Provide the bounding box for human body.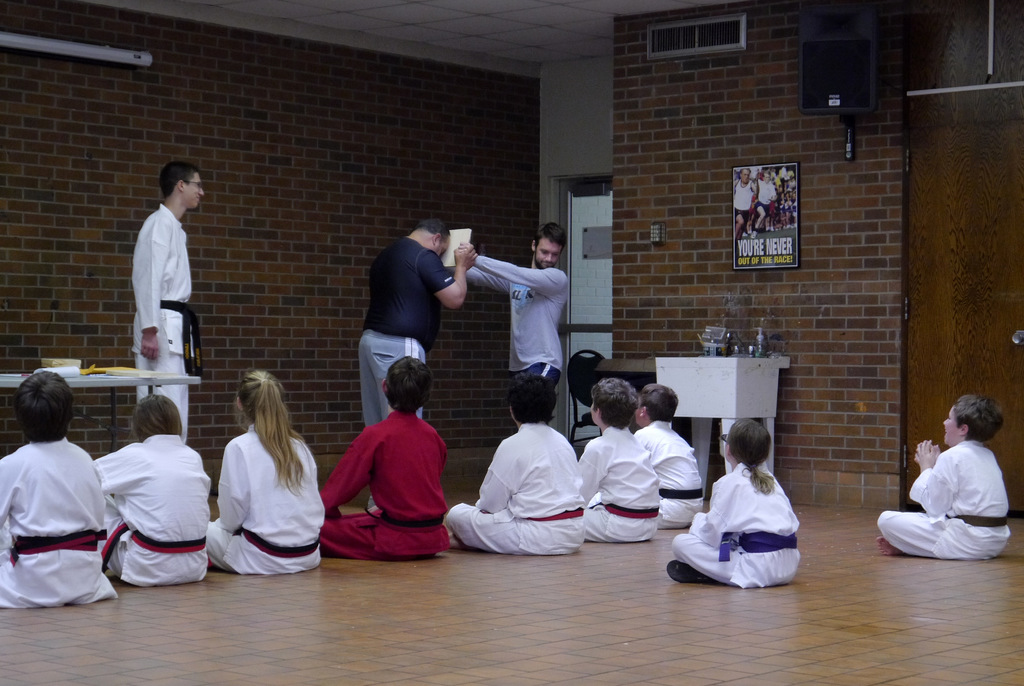
(200,419,330,581).
